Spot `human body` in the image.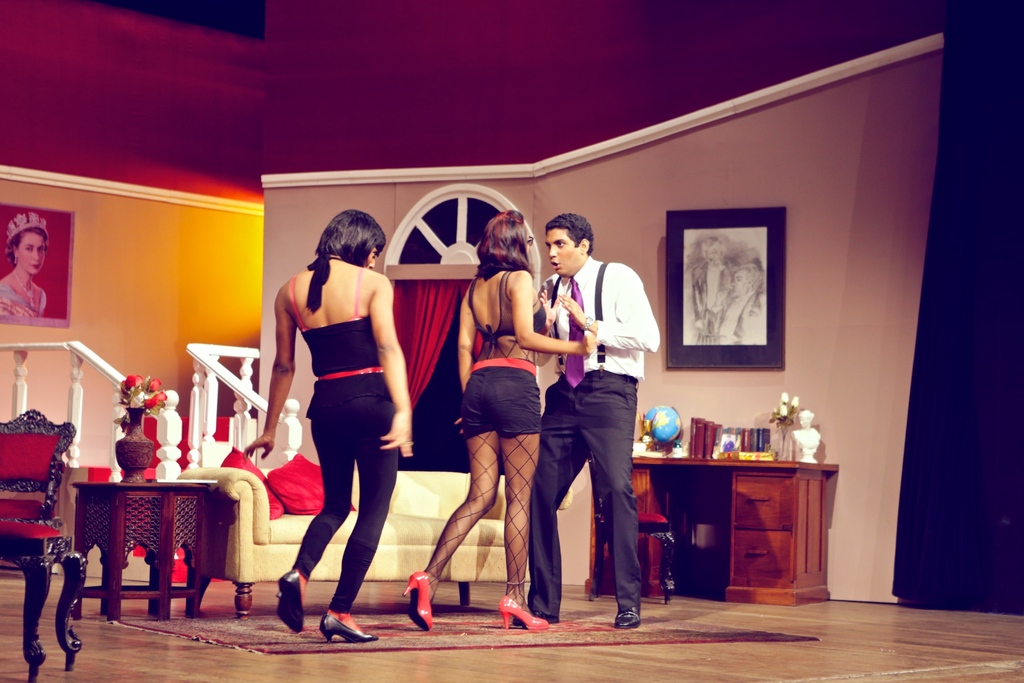
`human body` found at <region>404, 263, 600, 633</region>.
